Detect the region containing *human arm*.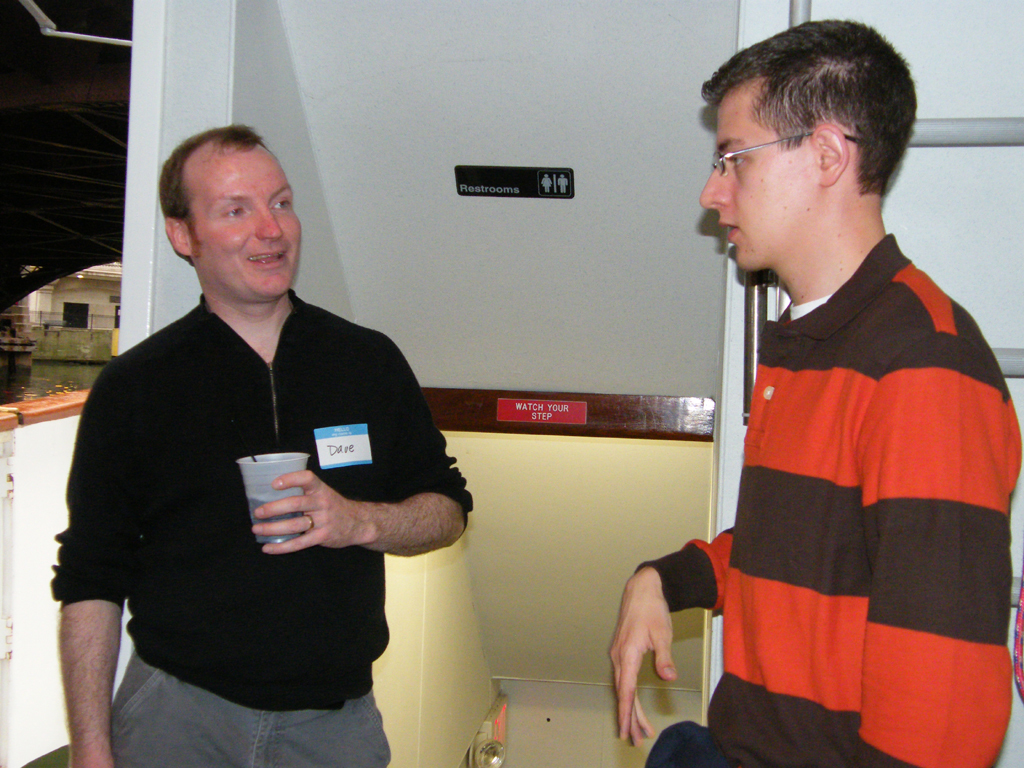
BBox(849, 336, 1014, 766).
